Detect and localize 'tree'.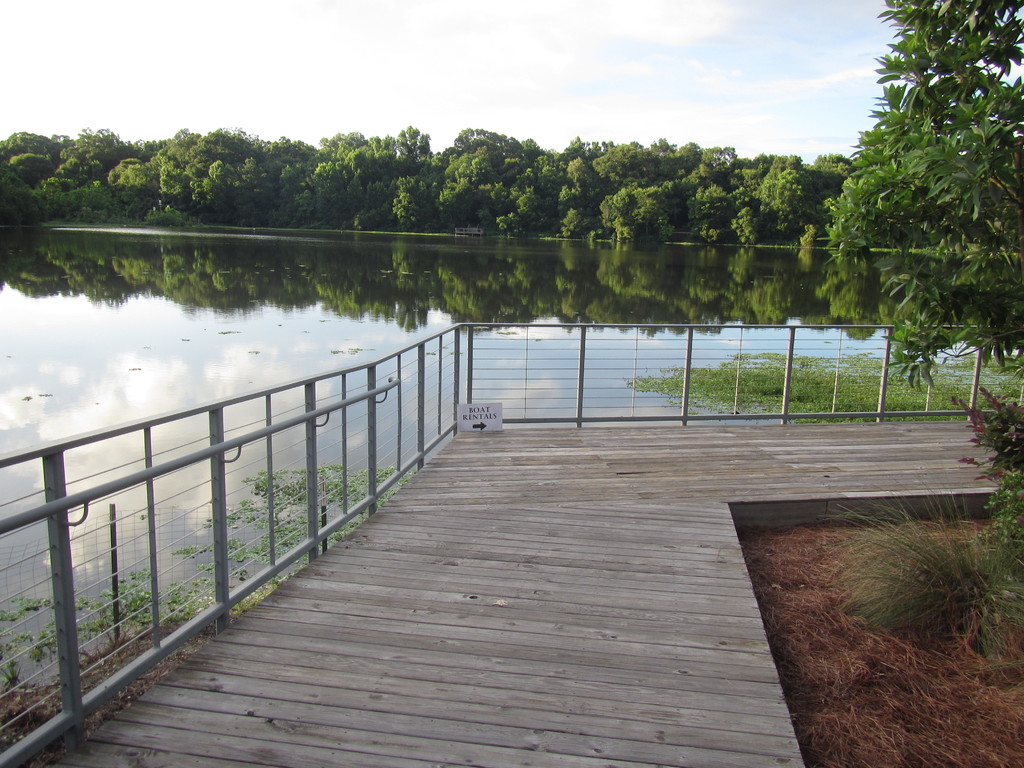
Localized at <region>307, 158, 335, 214</region>.
